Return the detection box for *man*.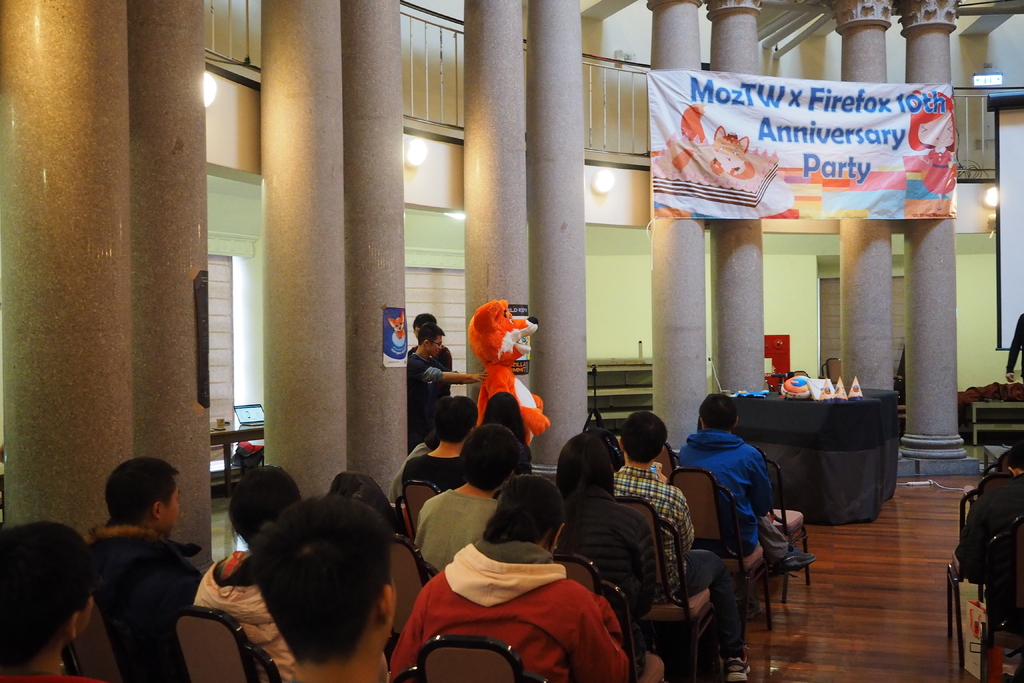
BBox(404, 324, 486, 456).
